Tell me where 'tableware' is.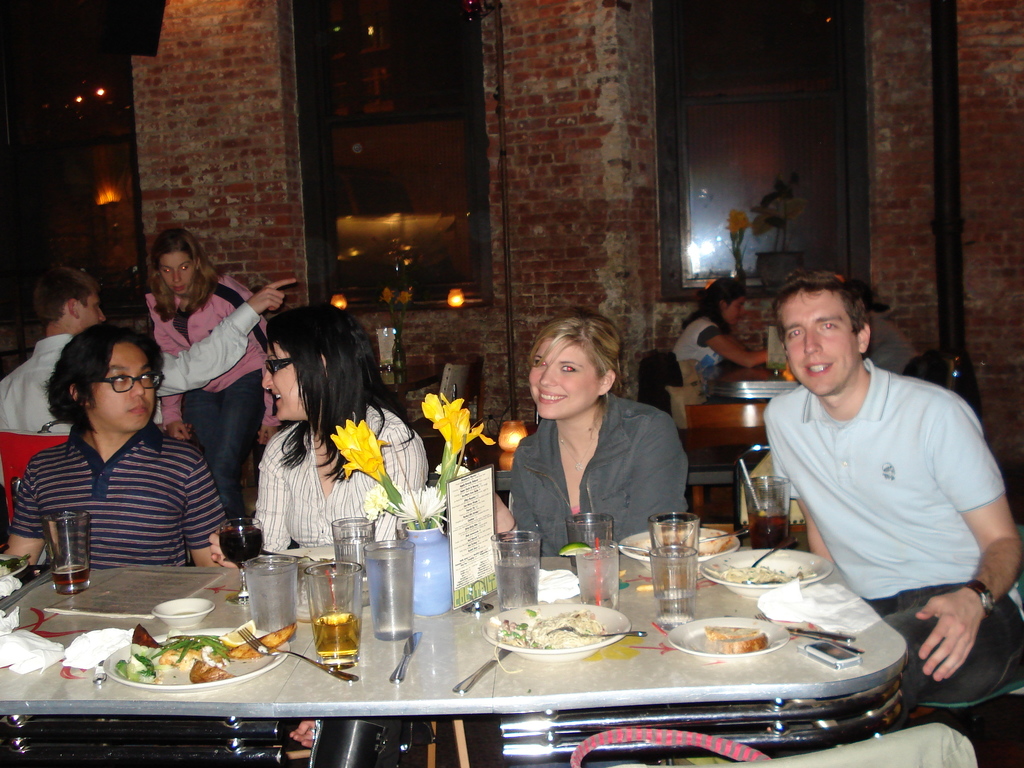
'tableware' is at <box>454,644,511,695</box>.
